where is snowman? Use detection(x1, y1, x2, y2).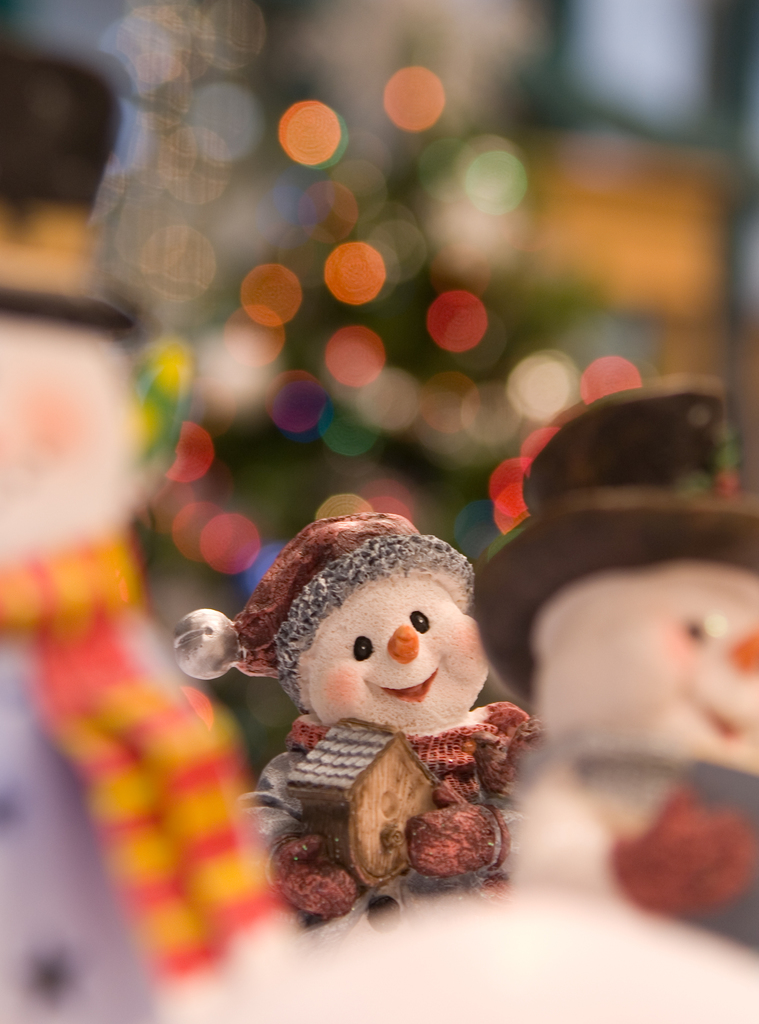
detection(177, 511, 550, 936).
